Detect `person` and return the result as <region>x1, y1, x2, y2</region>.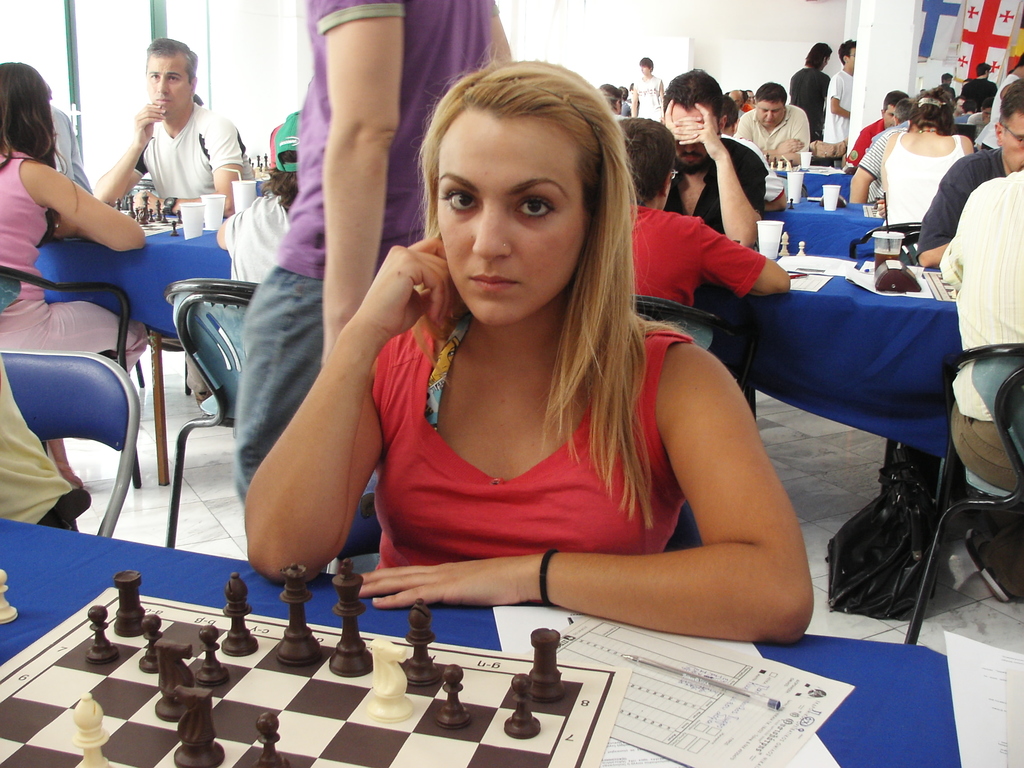
<region>831, 39, 858, 158</region>.
